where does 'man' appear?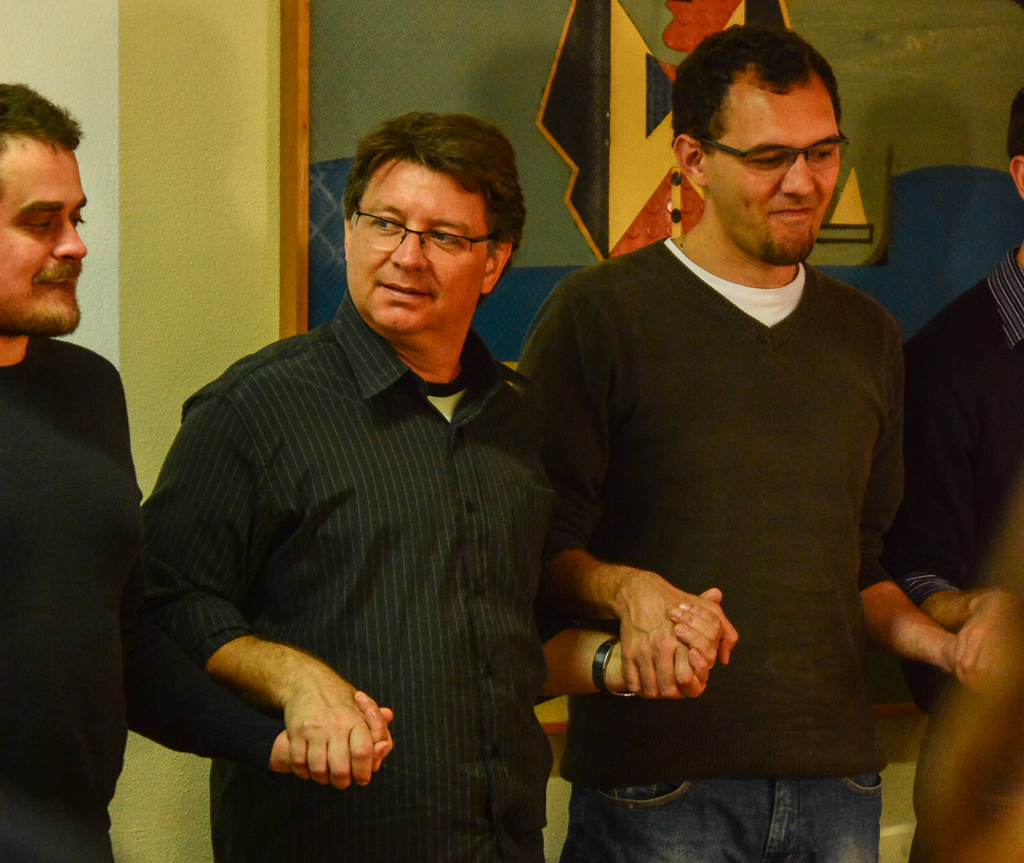
Appears at bbox=(134, 113, 723, 862).
